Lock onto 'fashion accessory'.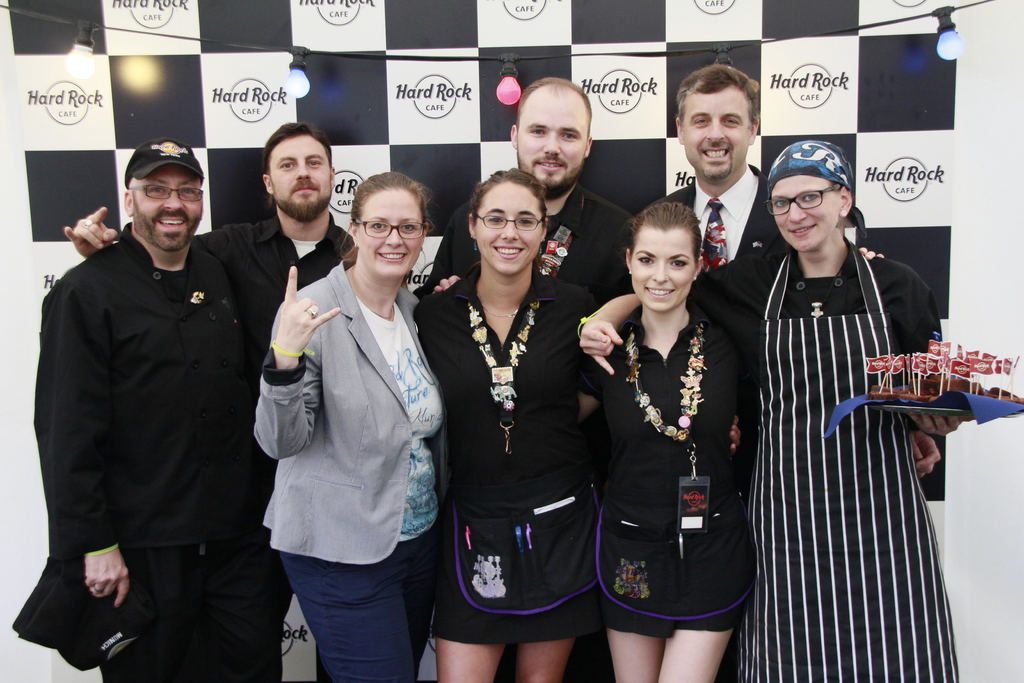
Locked: locate(577, 315, 591, 335).
